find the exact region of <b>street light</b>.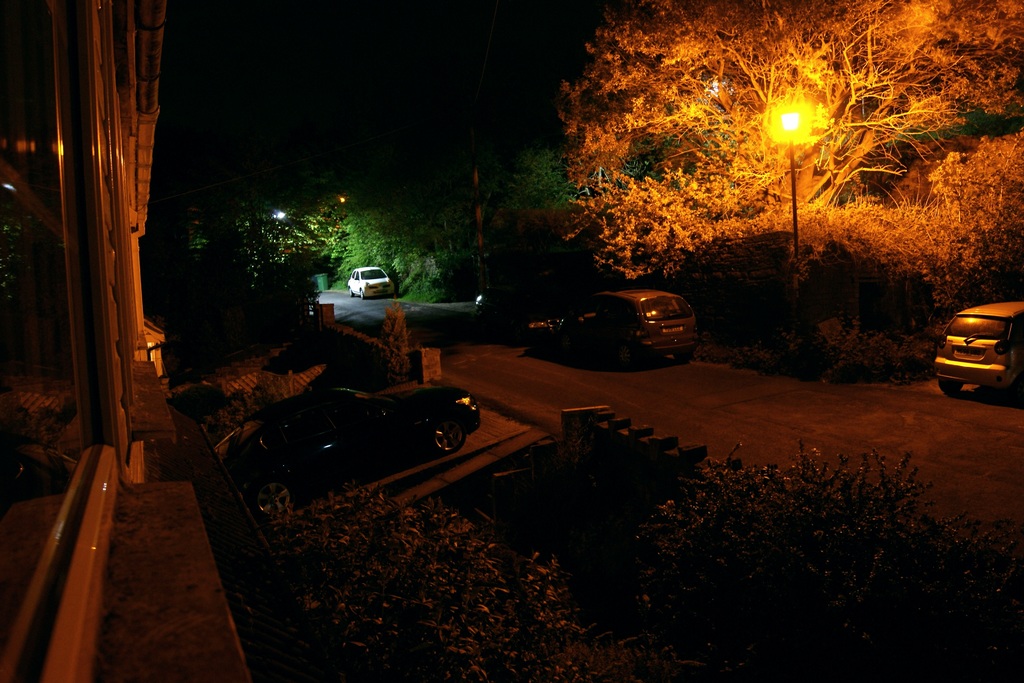
Exact region: BBox(748, 52, 878, 336).
